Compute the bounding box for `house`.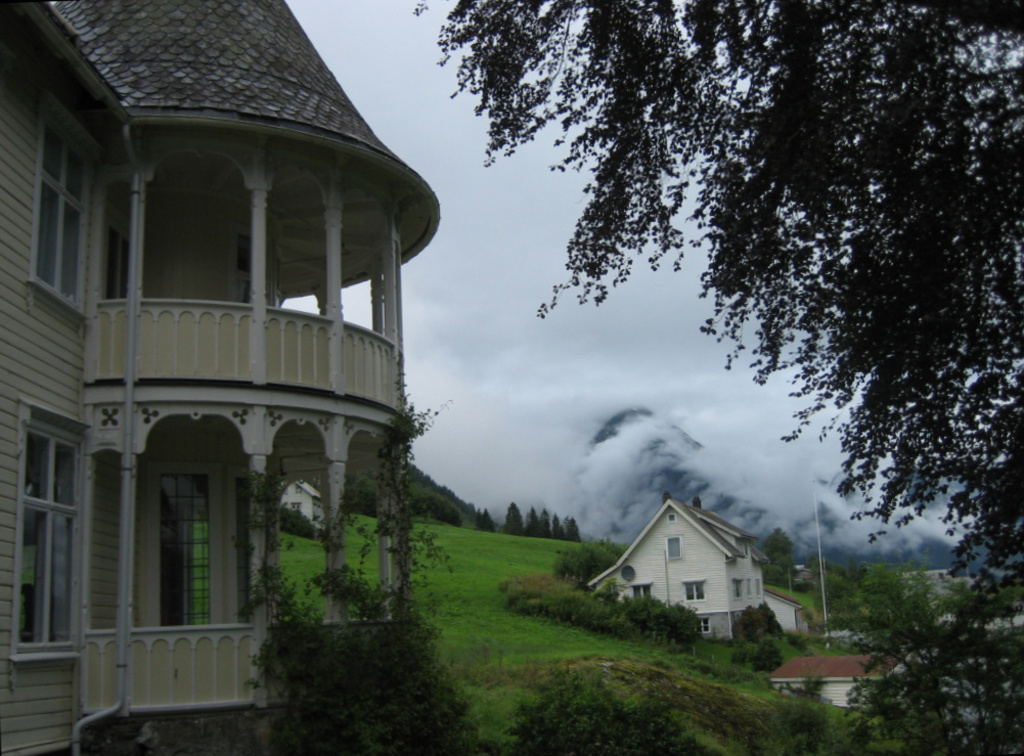
[769,654,924,706].
